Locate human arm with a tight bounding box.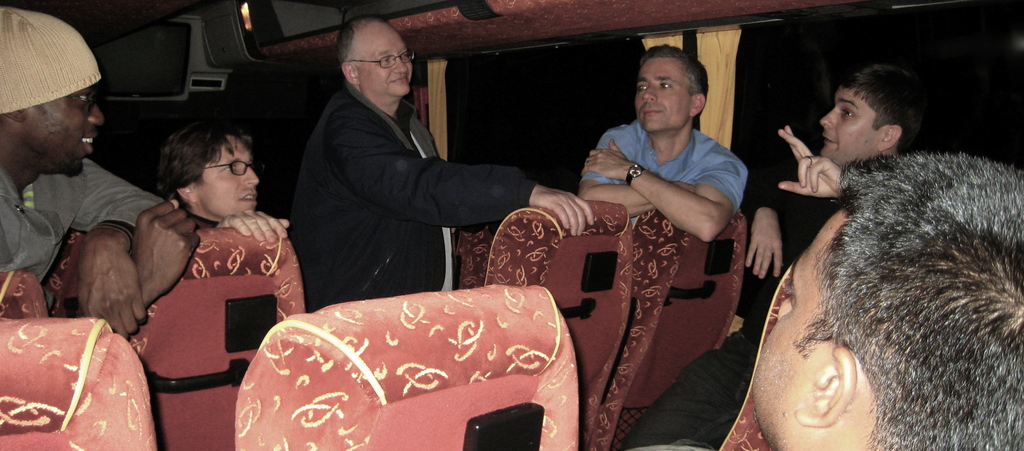
(735, 175, 793, 281).
